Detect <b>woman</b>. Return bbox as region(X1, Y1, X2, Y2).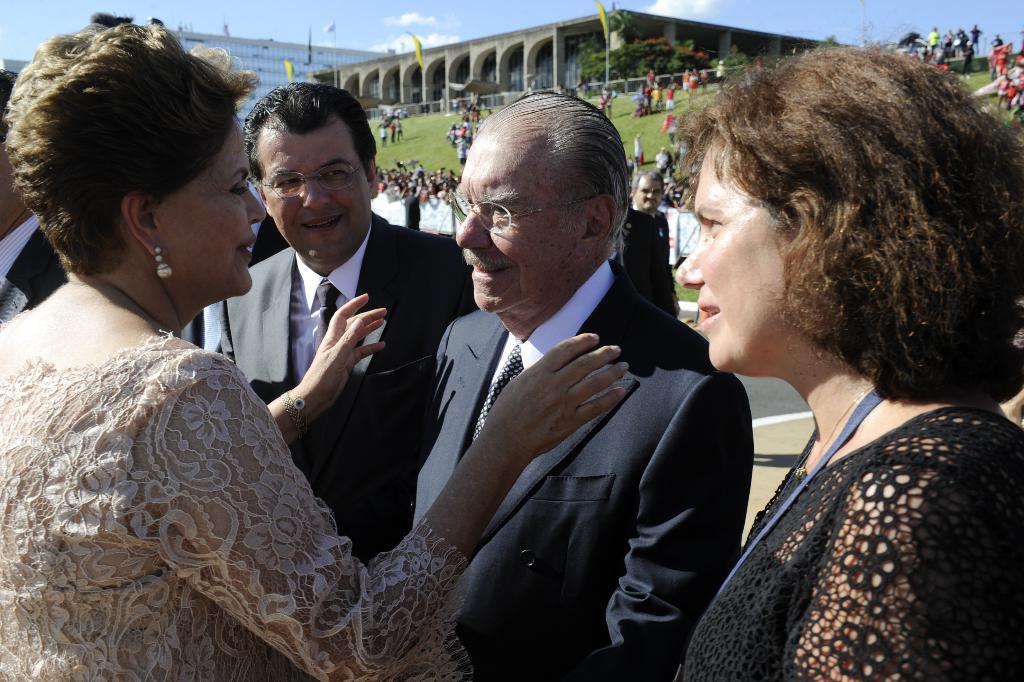
region(672, 43, 1023, 681).
